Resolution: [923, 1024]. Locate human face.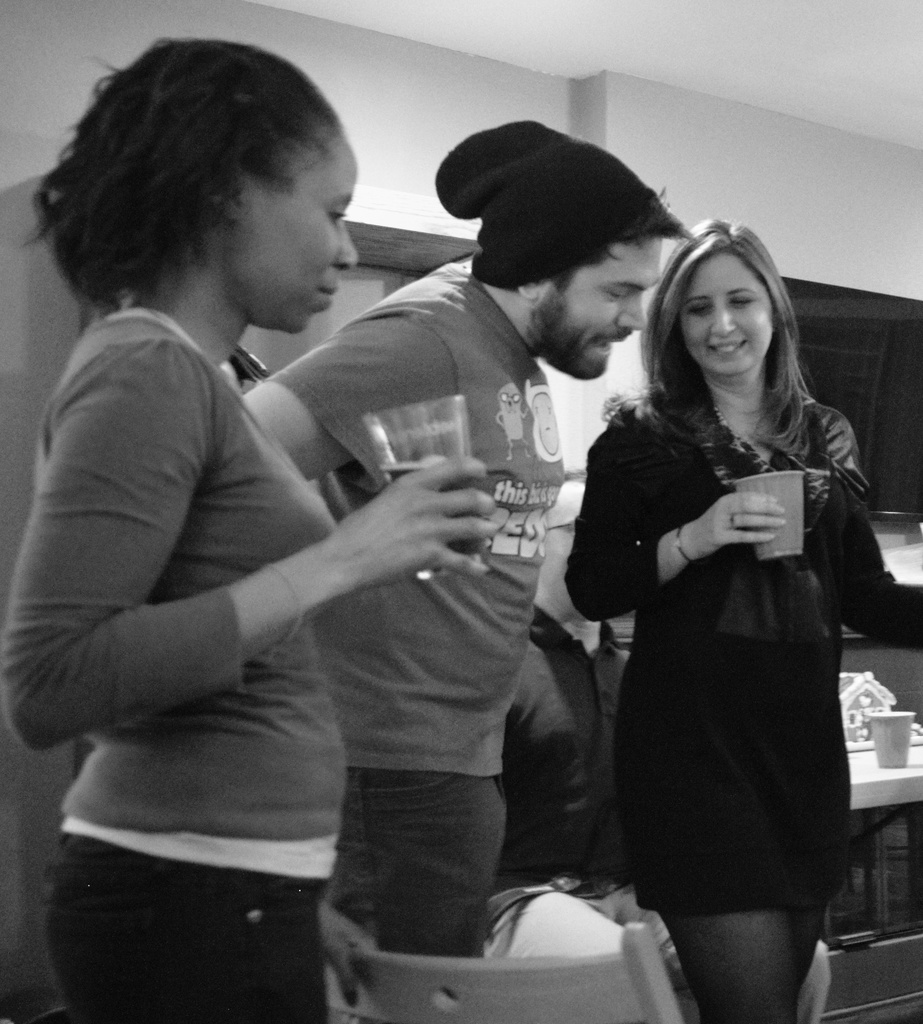
BBox(554, 242, 659, 370).
